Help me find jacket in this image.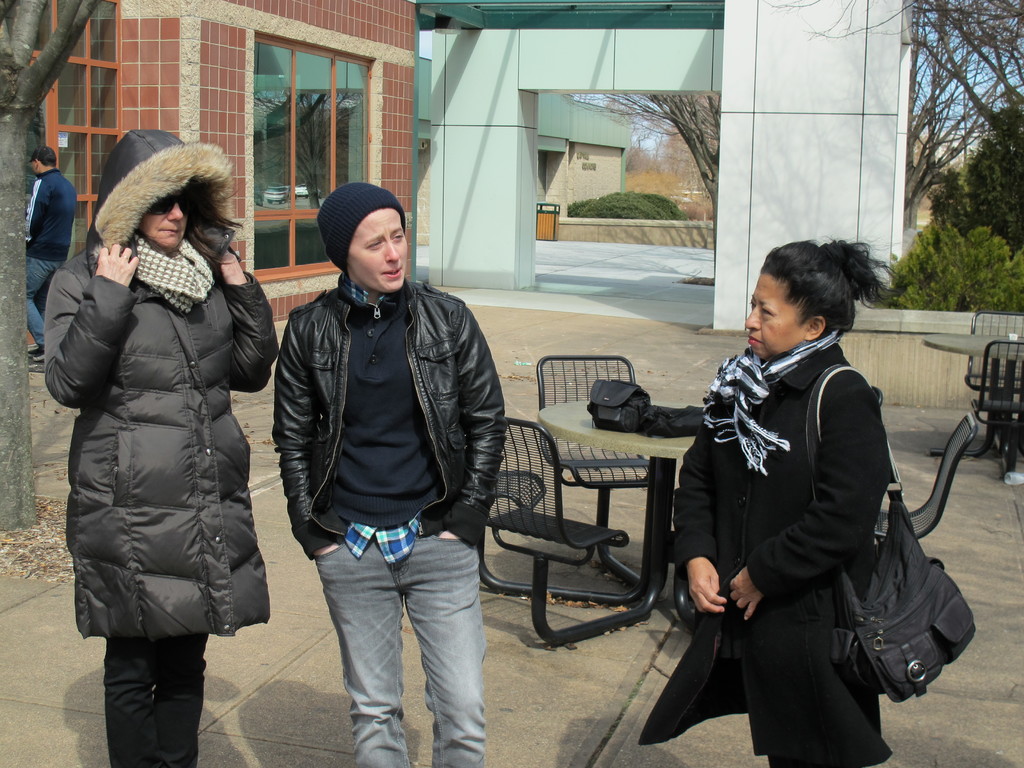
Found it: [left=18, top=164, right=72, bottom=262].
